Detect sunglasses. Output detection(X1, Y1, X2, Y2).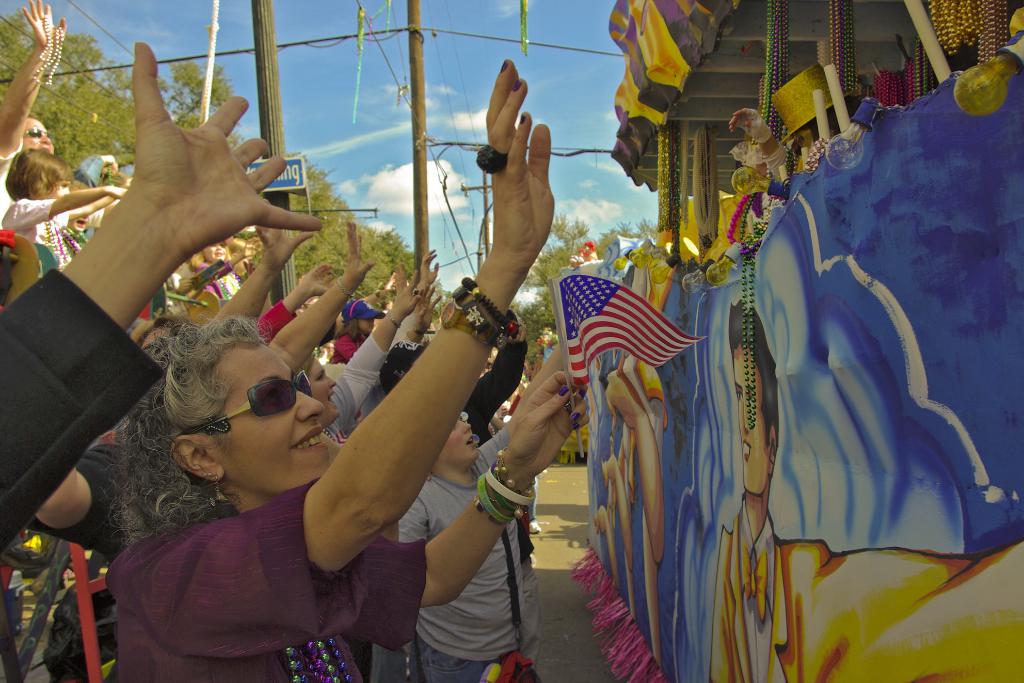
detection(188, 374, 314, 436).
